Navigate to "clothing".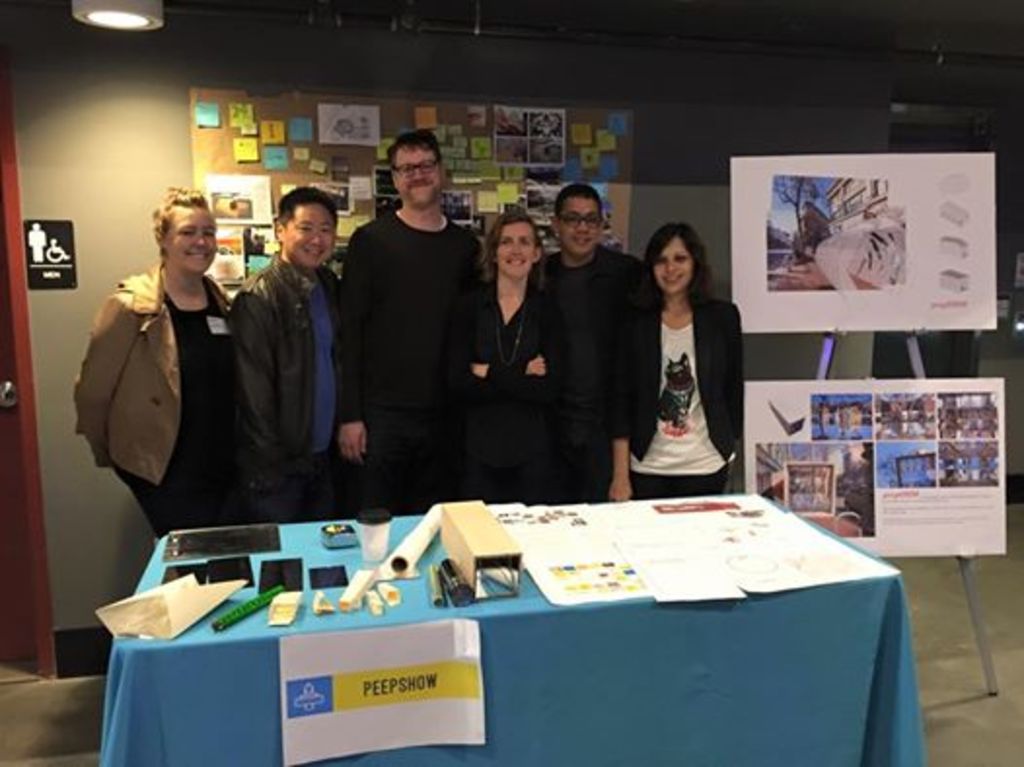
Navigation target: [left=228, top=253, right=335, bottom=516].
